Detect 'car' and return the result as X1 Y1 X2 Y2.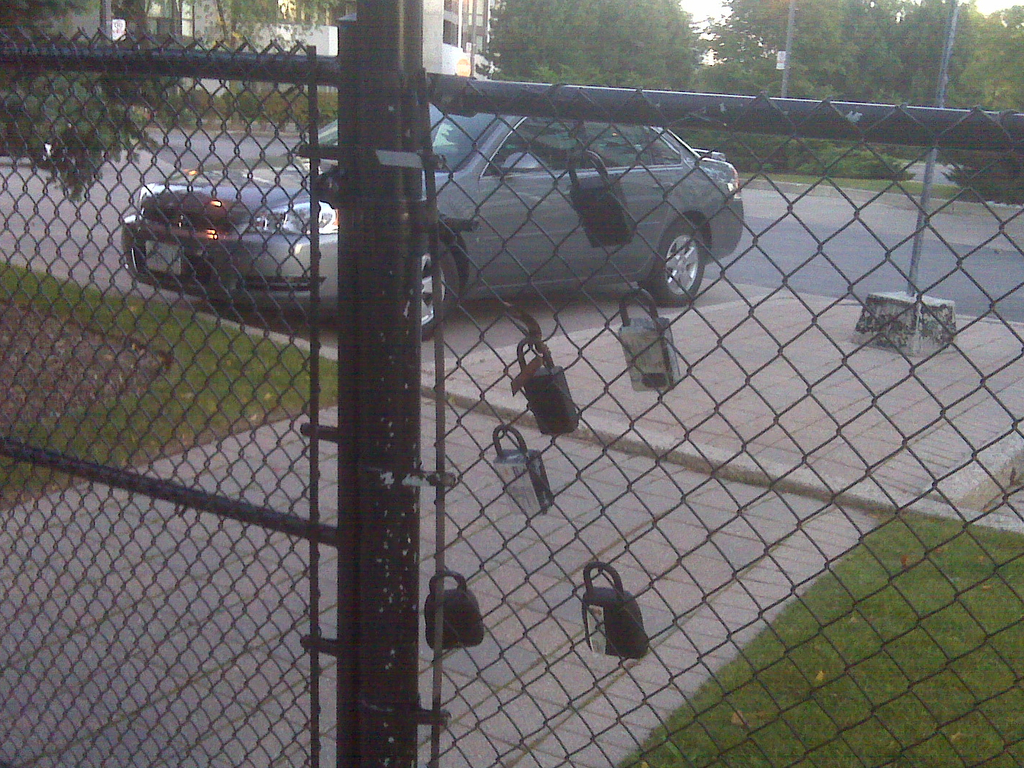
122 115 742 342.
